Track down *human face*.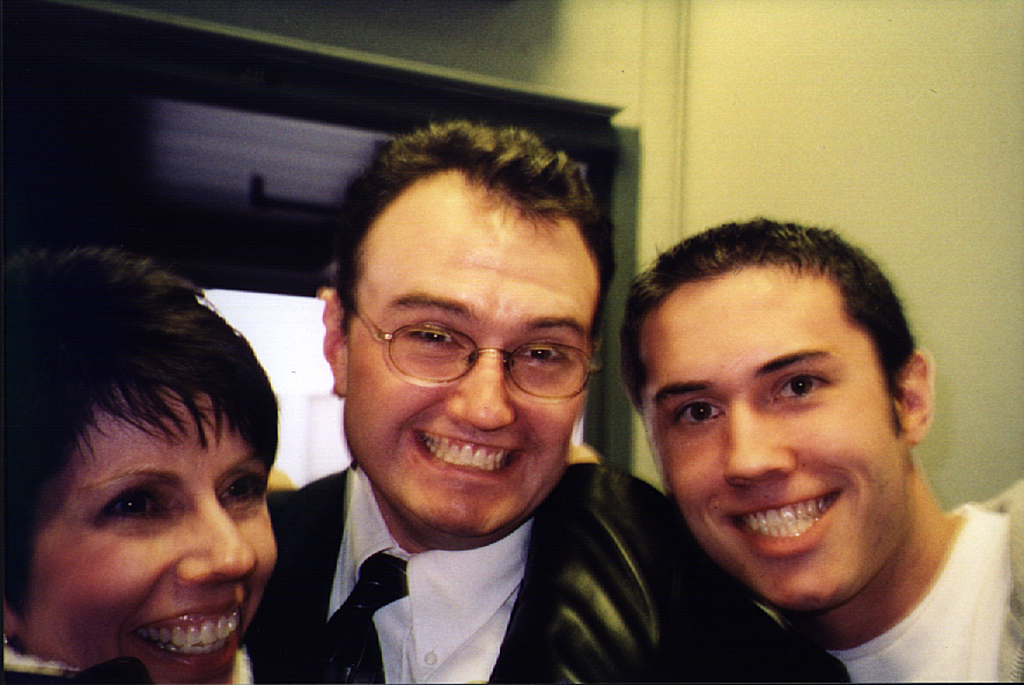
Tracked to bbox(13, 366, 282, 684).
